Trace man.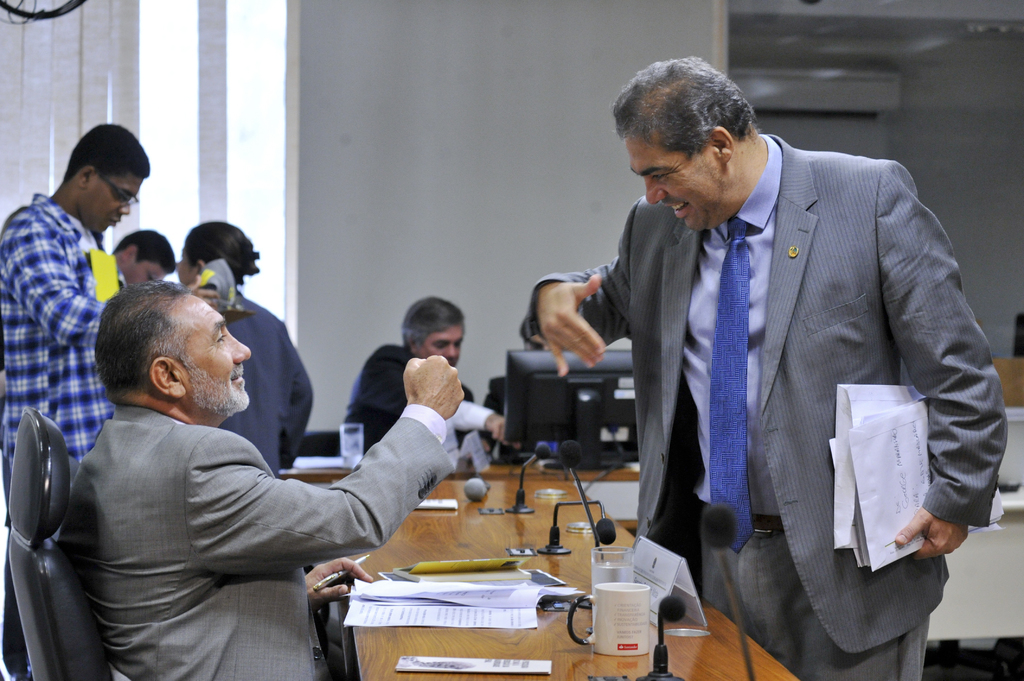
Traced to [x1=51, y1=277, x2=461, y2=680].
